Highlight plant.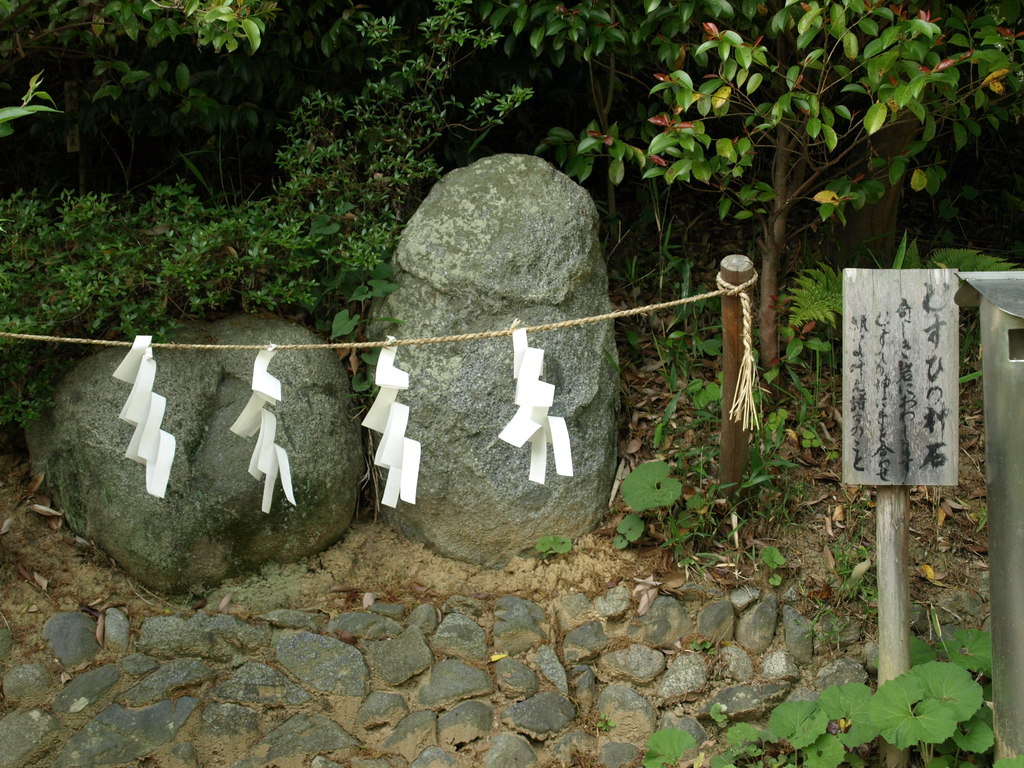
Highlighted region: left=609, top=449, right=691, bottom=553.
